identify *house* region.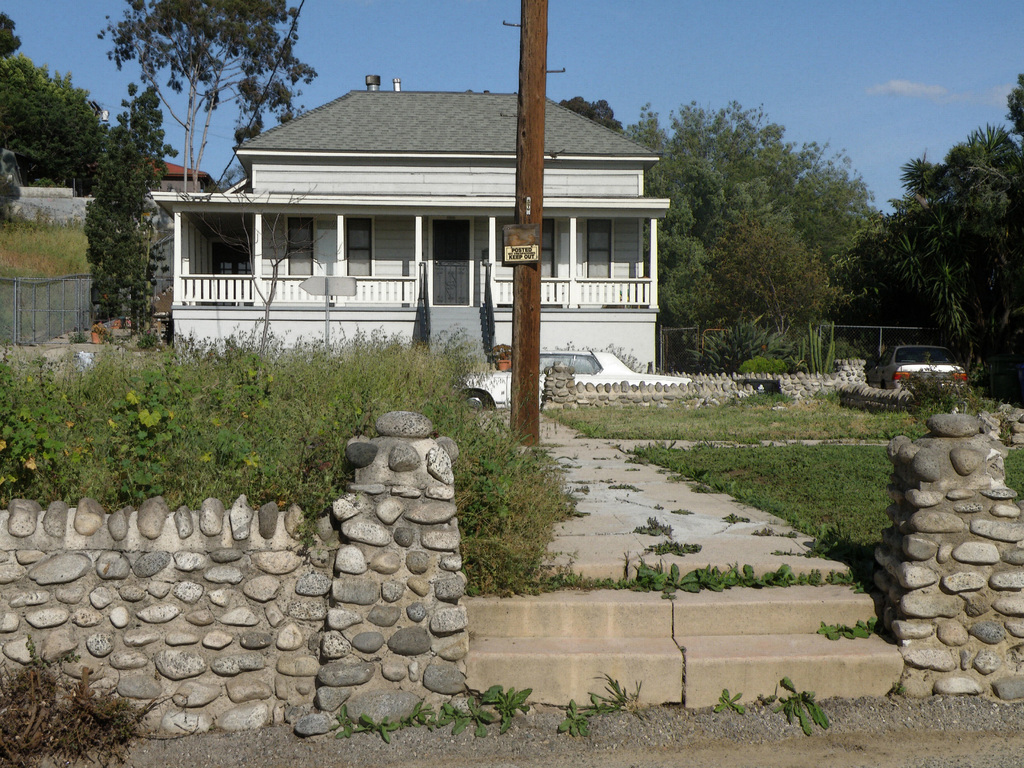
Region: 148 154 218 200.
